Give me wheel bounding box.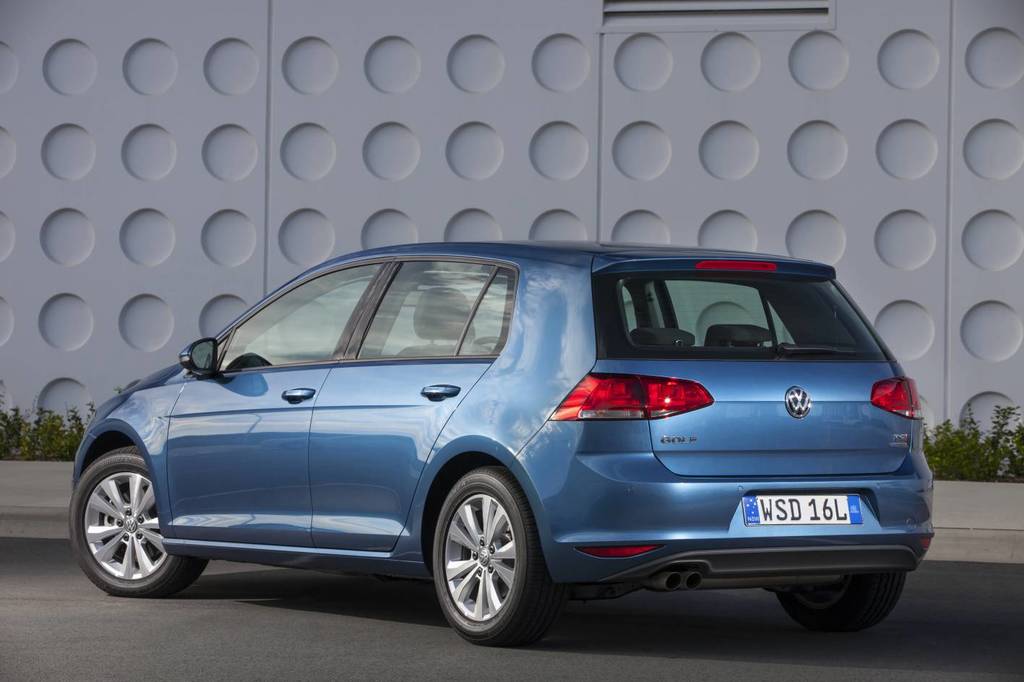
72,446,207,597.
